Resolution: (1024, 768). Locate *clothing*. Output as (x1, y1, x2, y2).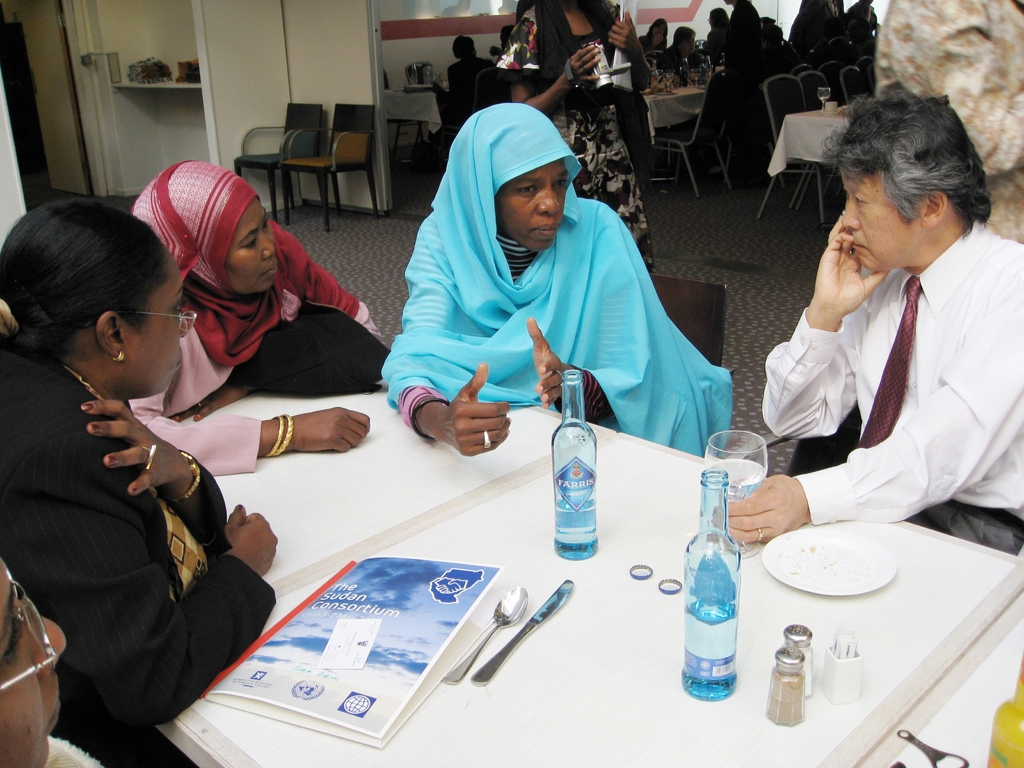
(764, 216, 1023, 554).
